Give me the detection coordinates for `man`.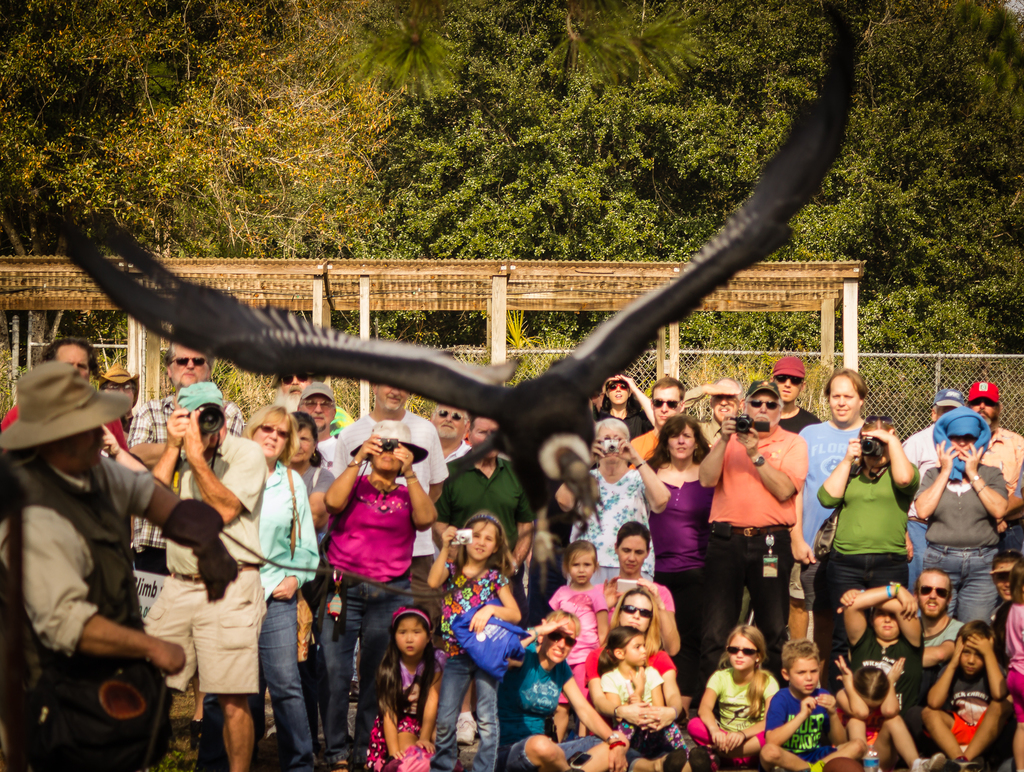
[left=630, top=378, right=711, bottom=470].
